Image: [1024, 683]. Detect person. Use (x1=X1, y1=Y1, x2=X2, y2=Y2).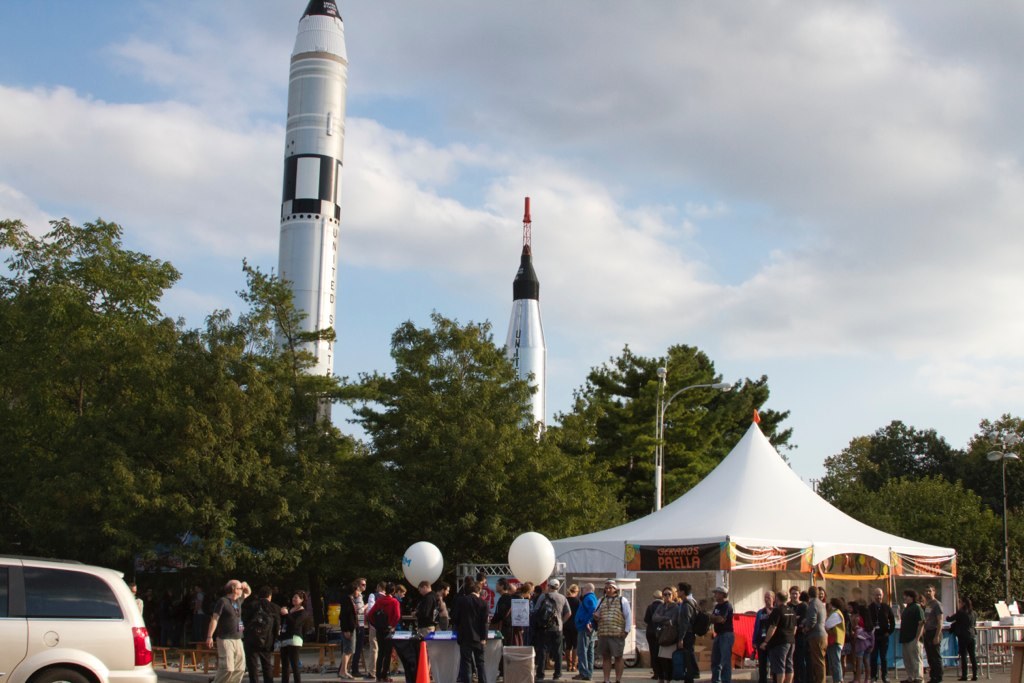
(x1=875, y1=587, x2=894, y2=680).
